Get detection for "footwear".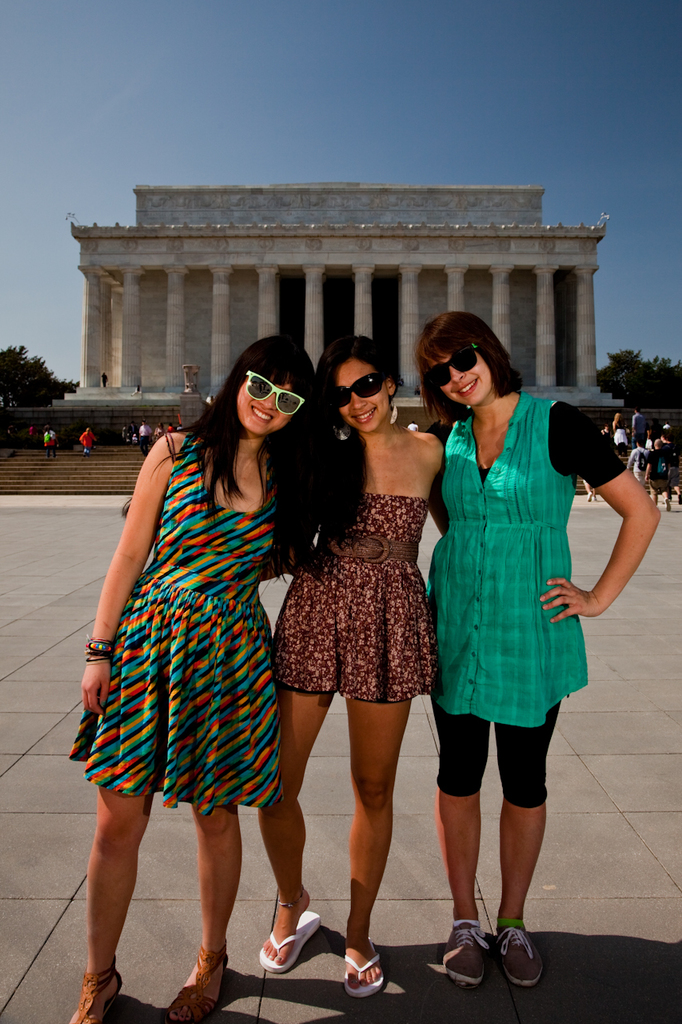
Detection: 679,496,681,505.
